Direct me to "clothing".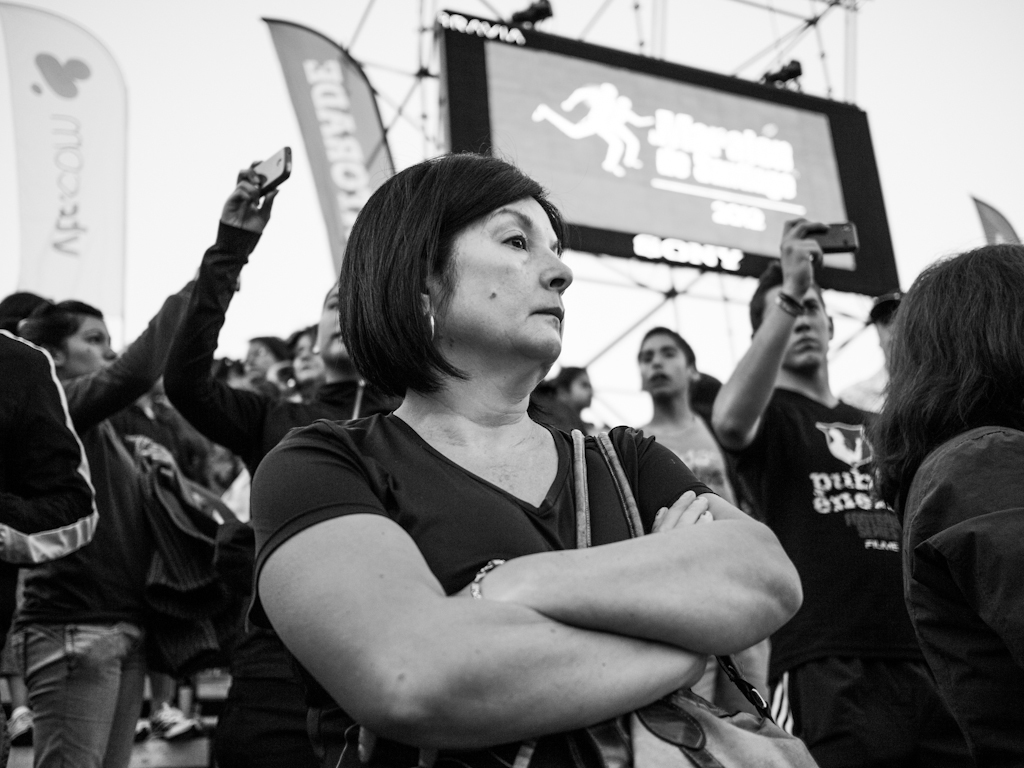
Direction: select_region(182, 221, 376, 754).
